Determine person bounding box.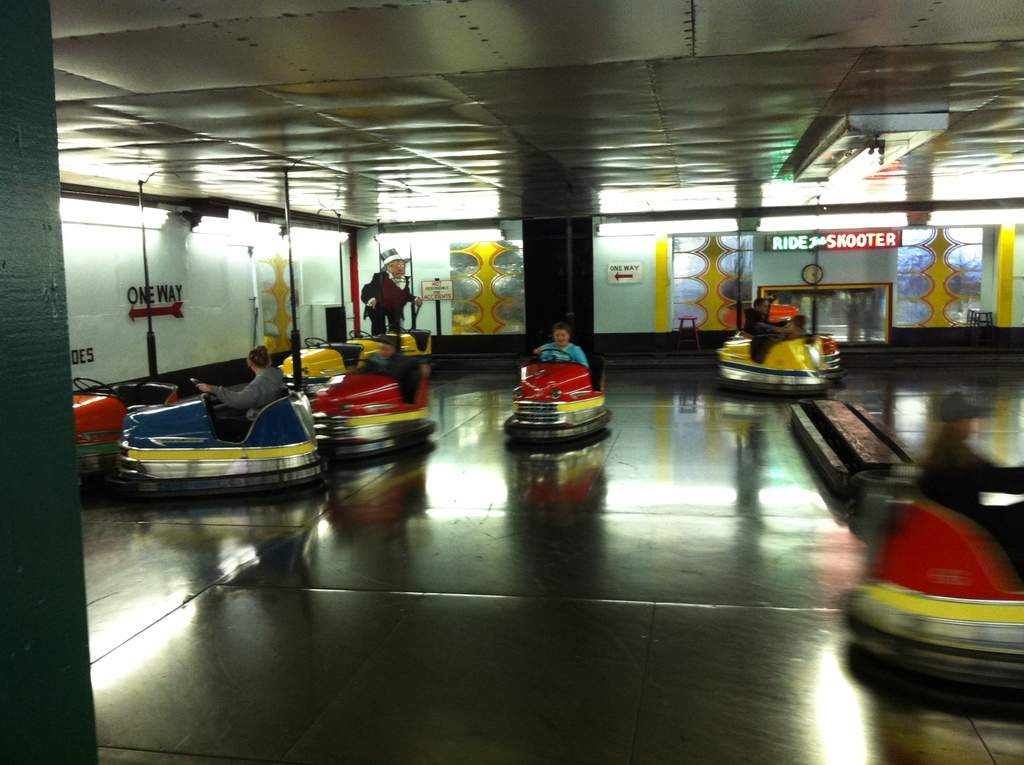
Determined: (355,245,426,337).
